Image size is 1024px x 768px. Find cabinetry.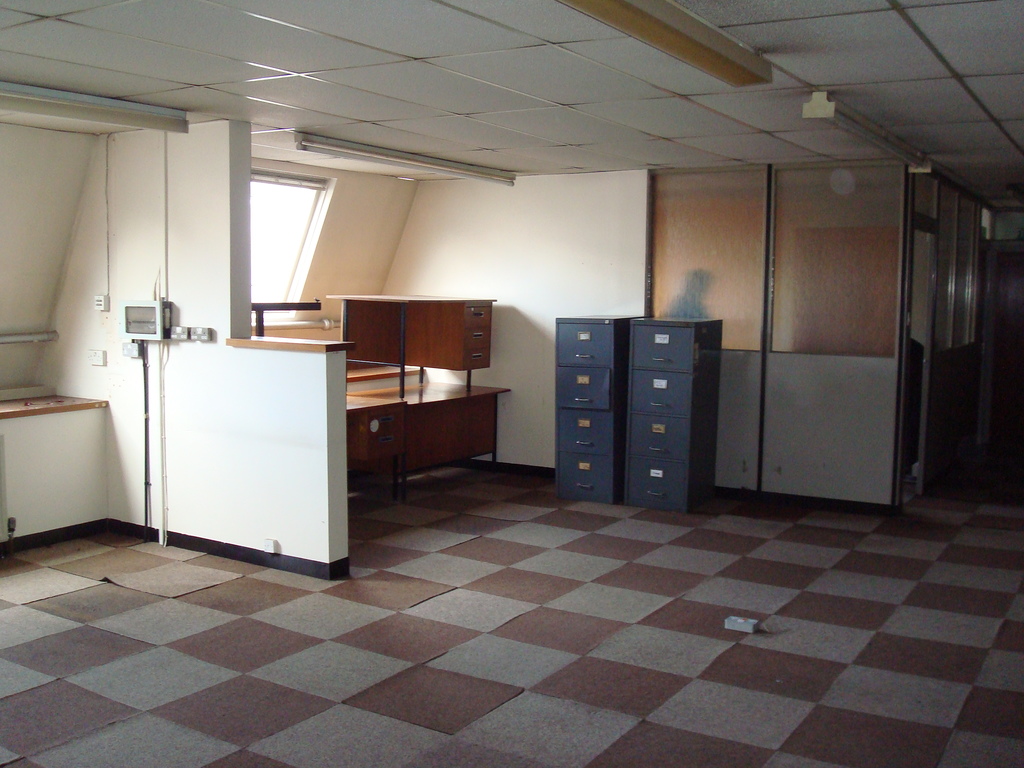
[561,413,609,460].
